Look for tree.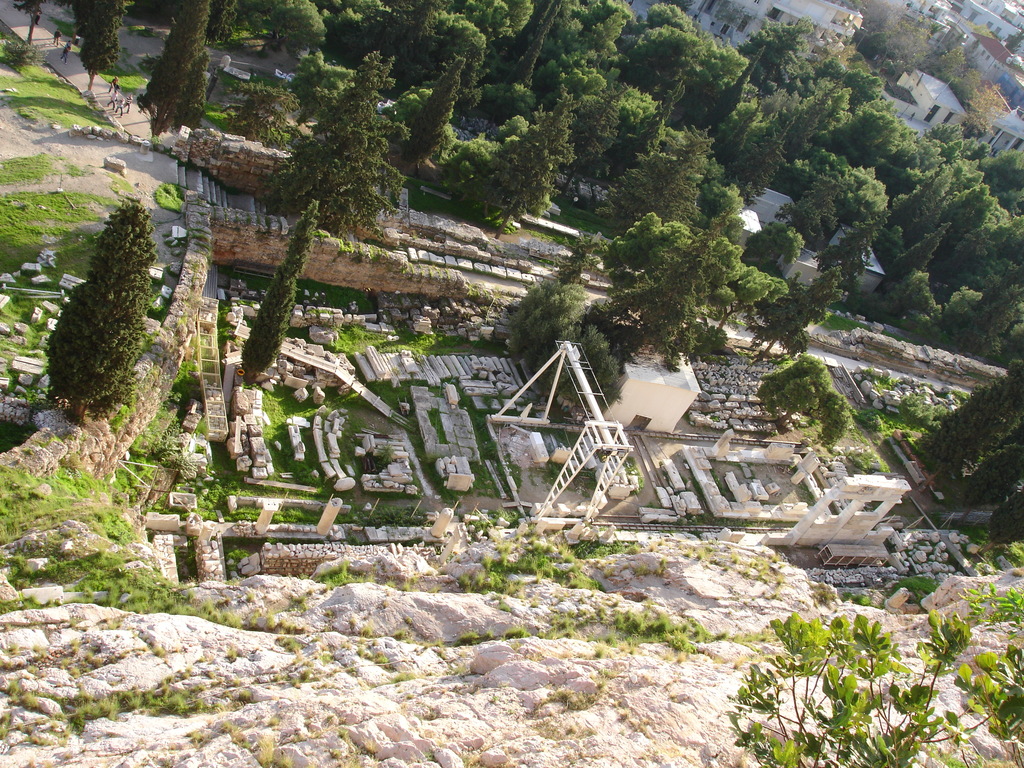
Found: {"x1": 612, "y1": 205, "x2": 789, "y2": 372}.
